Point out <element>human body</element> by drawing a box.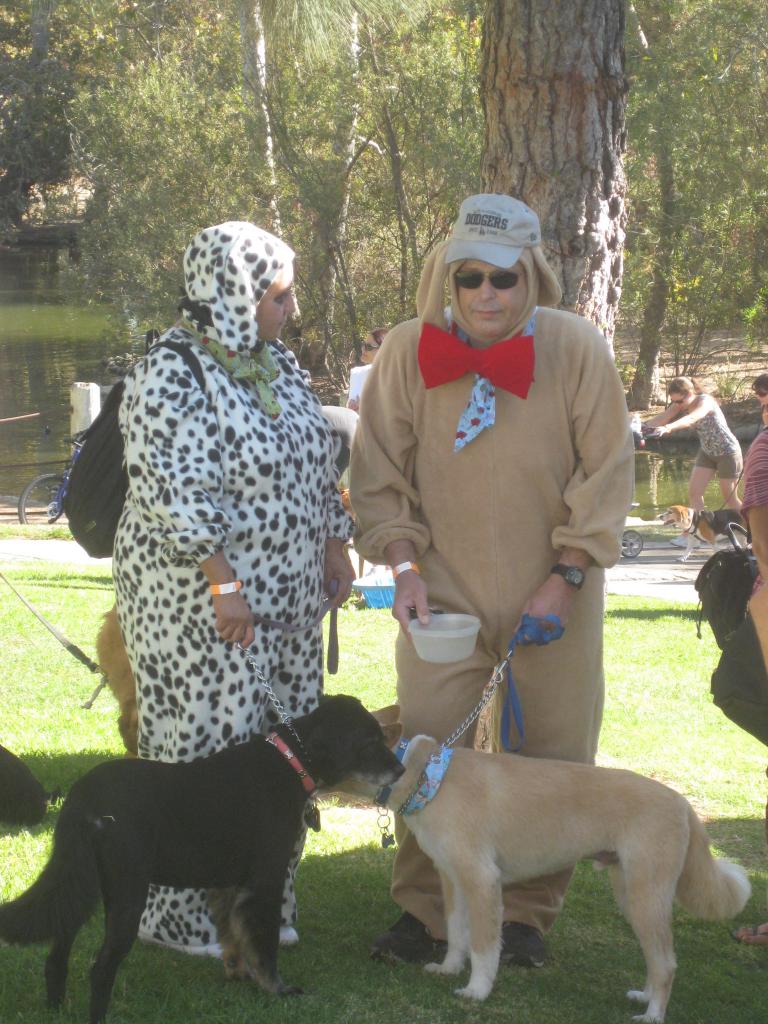
x1=106 y1=223 x2=351 y2=960.
